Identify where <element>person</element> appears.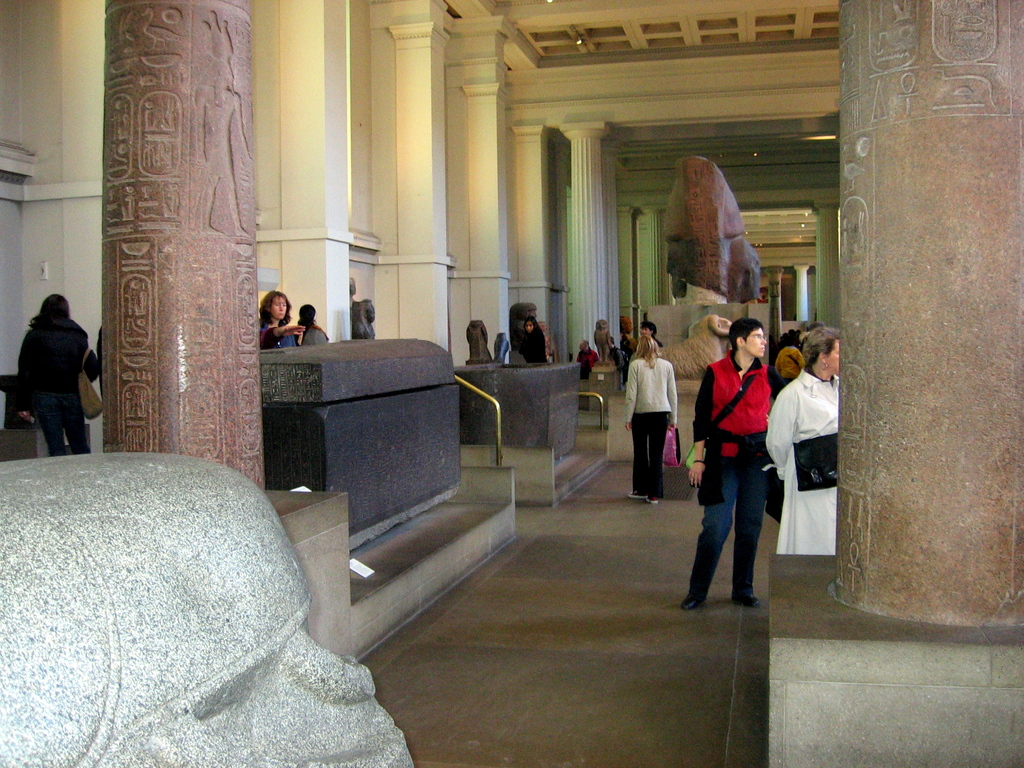
Appears at x1=610 y1=336 x2=627 y2=385.
